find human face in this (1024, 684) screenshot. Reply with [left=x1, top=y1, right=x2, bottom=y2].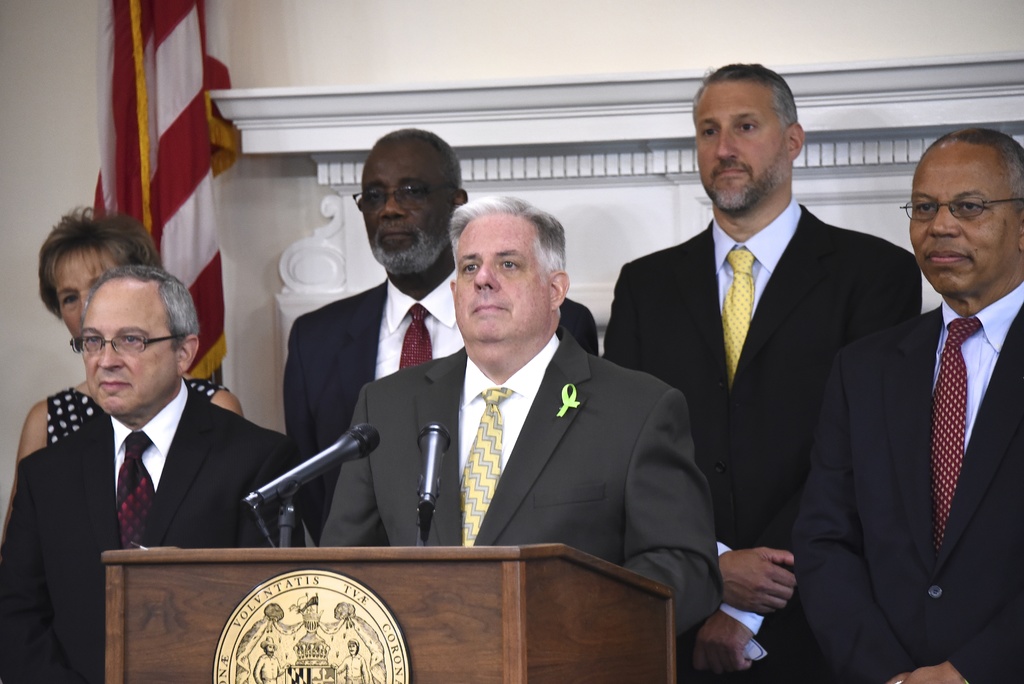
[left=908, top=154, right=1021, bottom=292].
